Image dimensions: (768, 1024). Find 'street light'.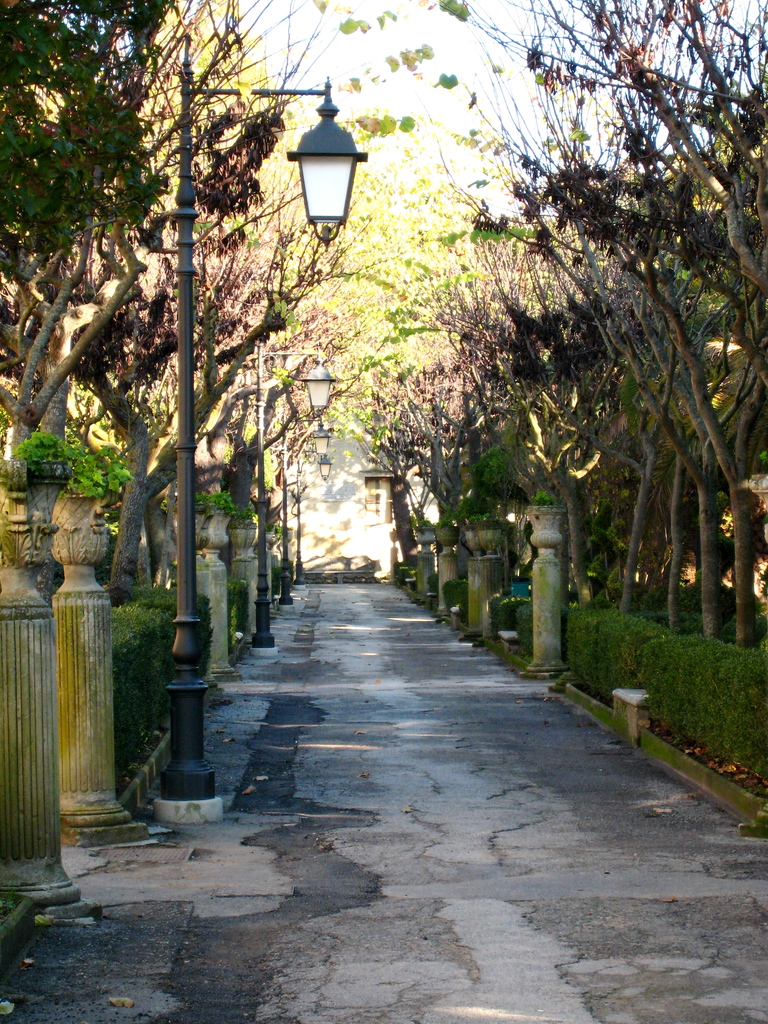
[left=248, top=344, right=342, bottom=653].
